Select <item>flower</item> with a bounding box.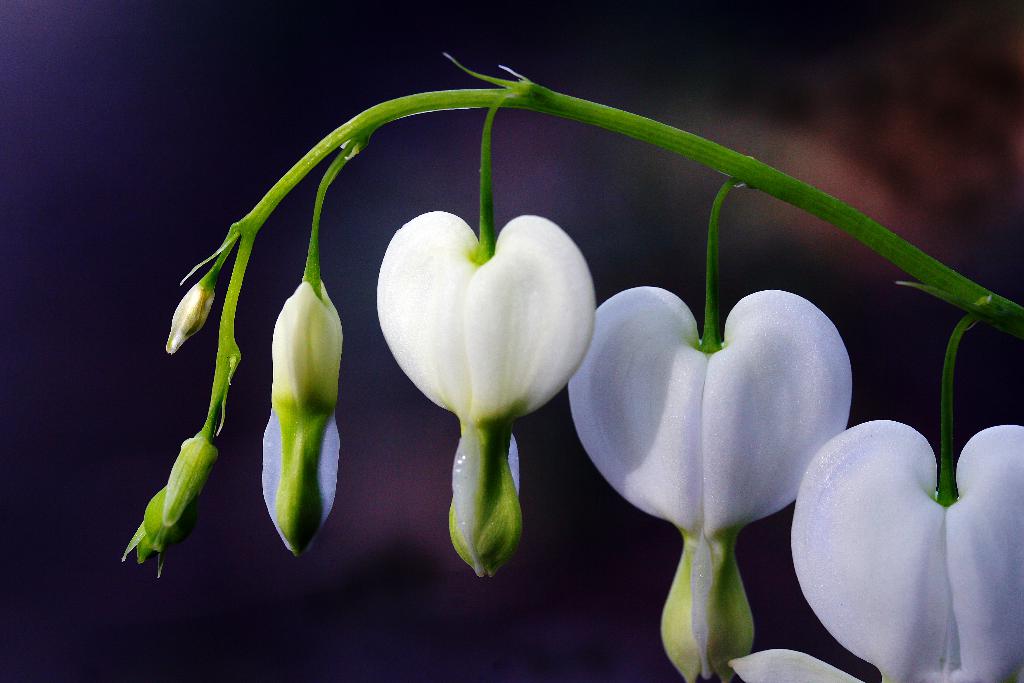
<region>739, 417, 1023, 677</region>.
